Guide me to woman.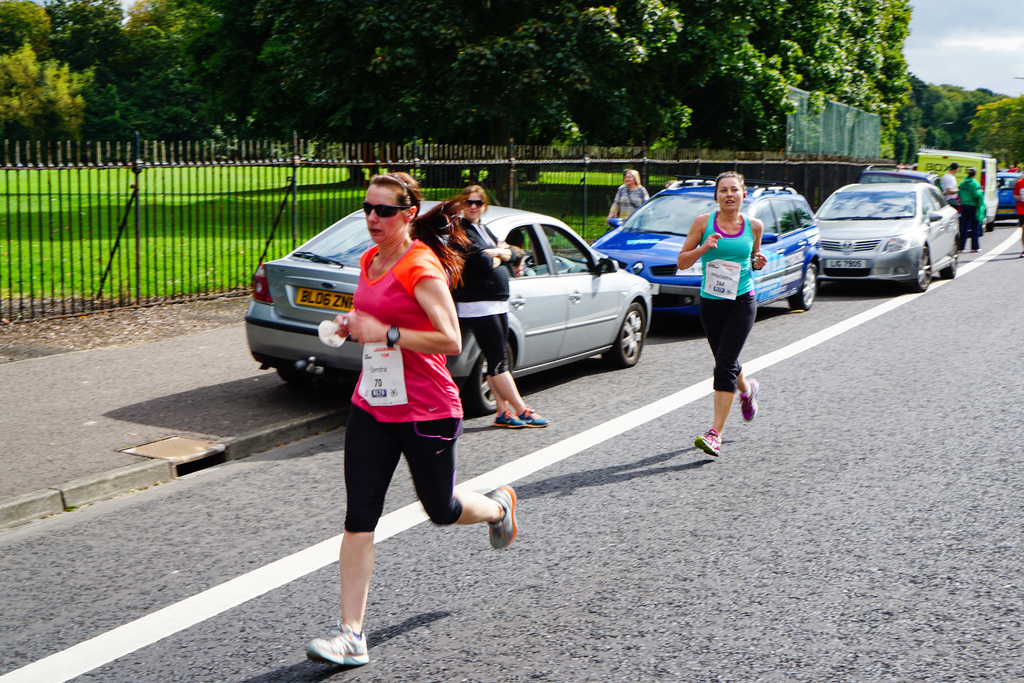
Guidance: 444 186 550 427.
